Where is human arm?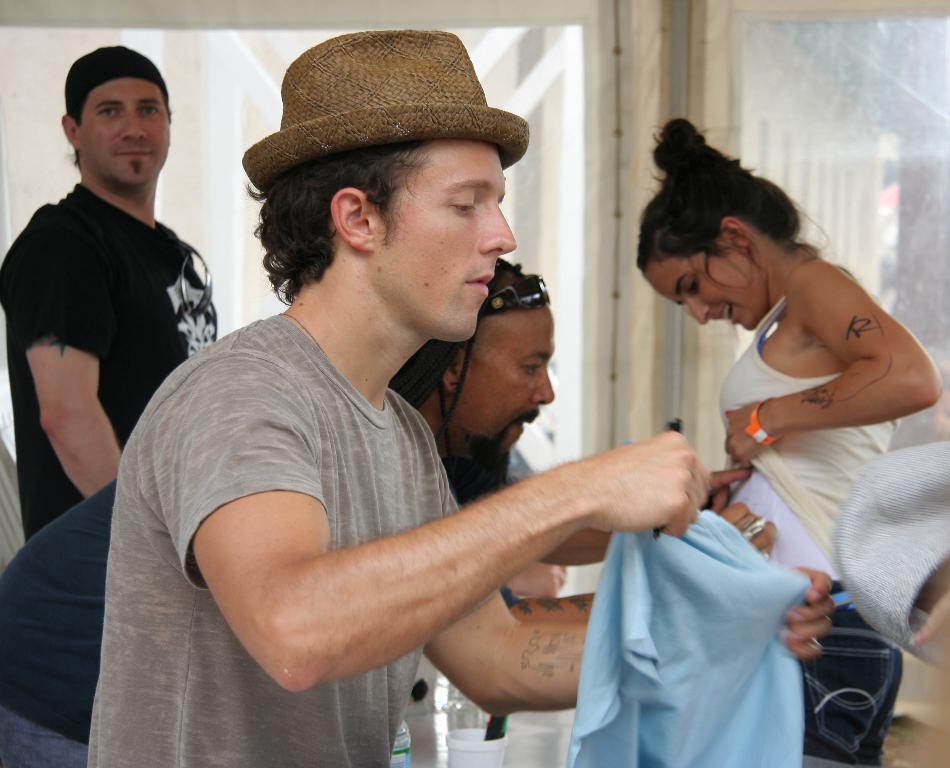
536, 471, 772, 562.
